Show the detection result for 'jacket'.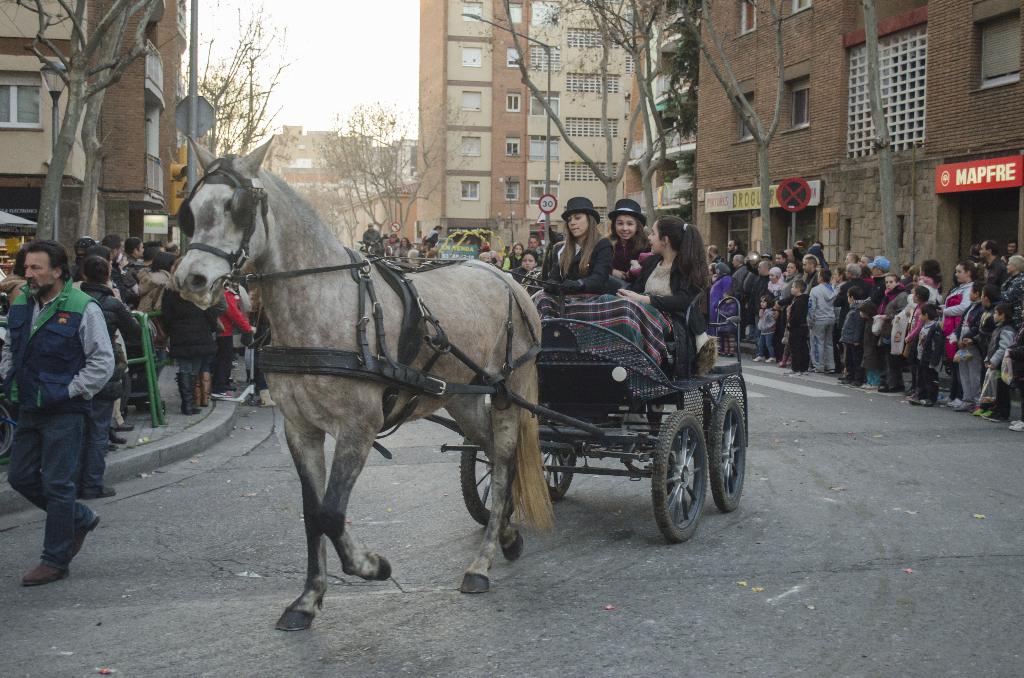
[858,319,884,374].
